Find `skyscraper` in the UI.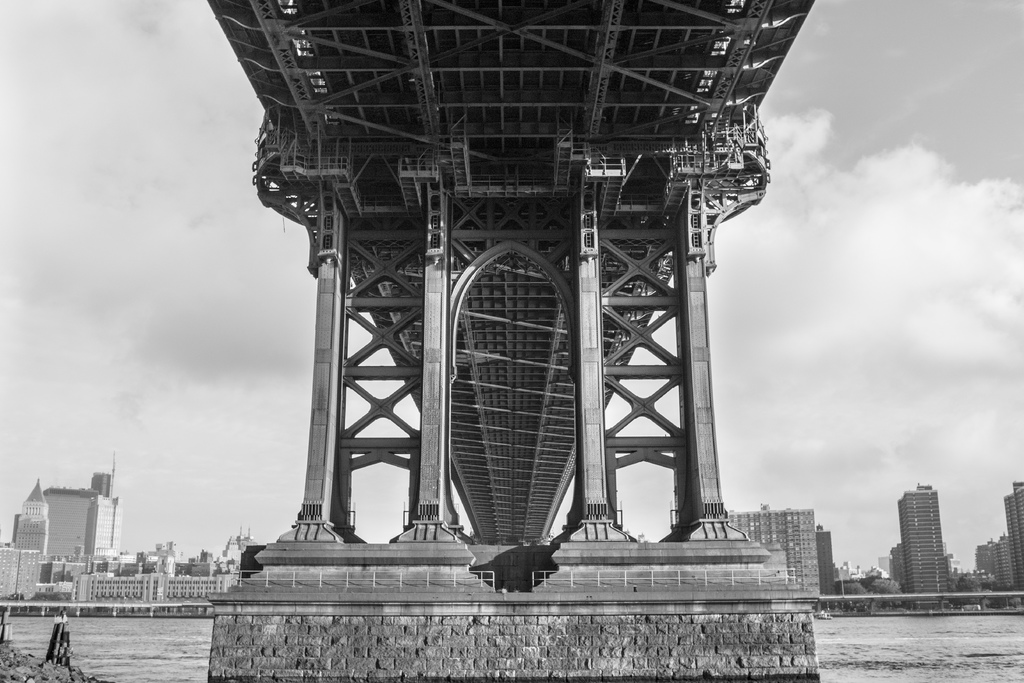
UI element at left=10, top=470, right=125, bottom=559.
